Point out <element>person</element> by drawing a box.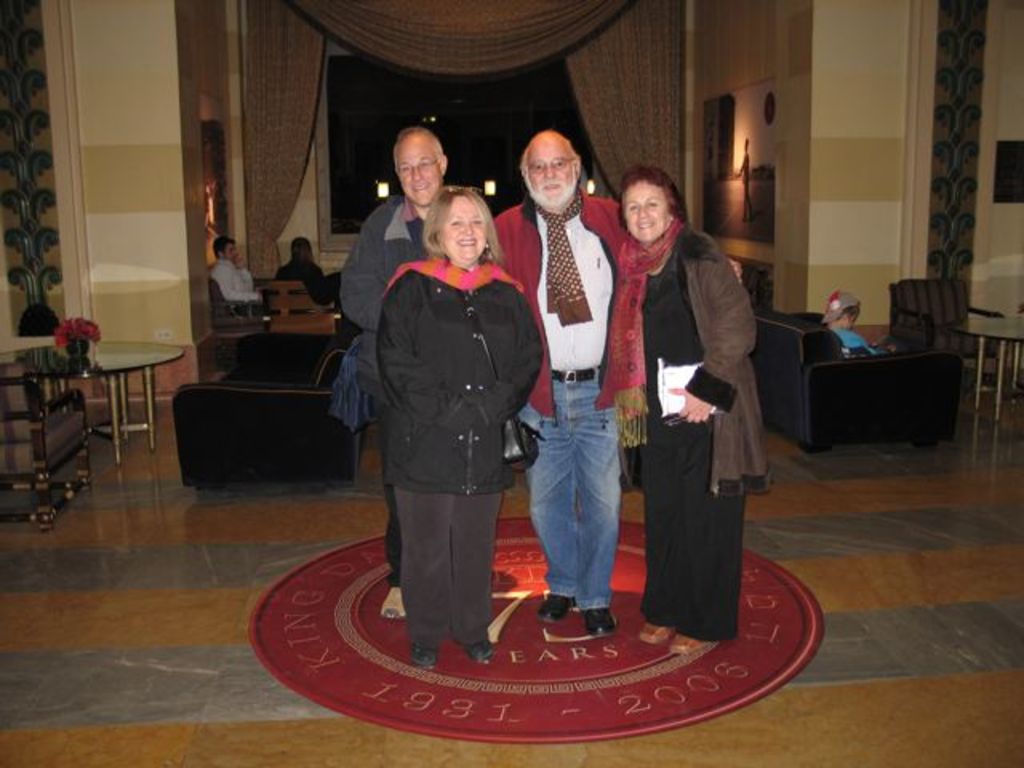
[left=390, top=186, right=542, bottom=653].
